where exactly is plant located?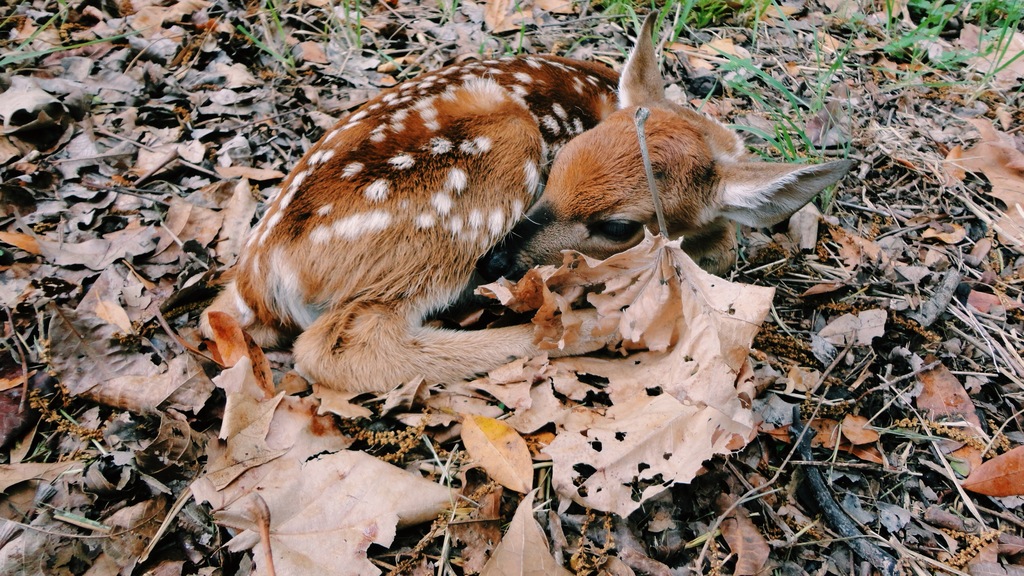
Its bounding box is region(0, 0, 147, 72).
